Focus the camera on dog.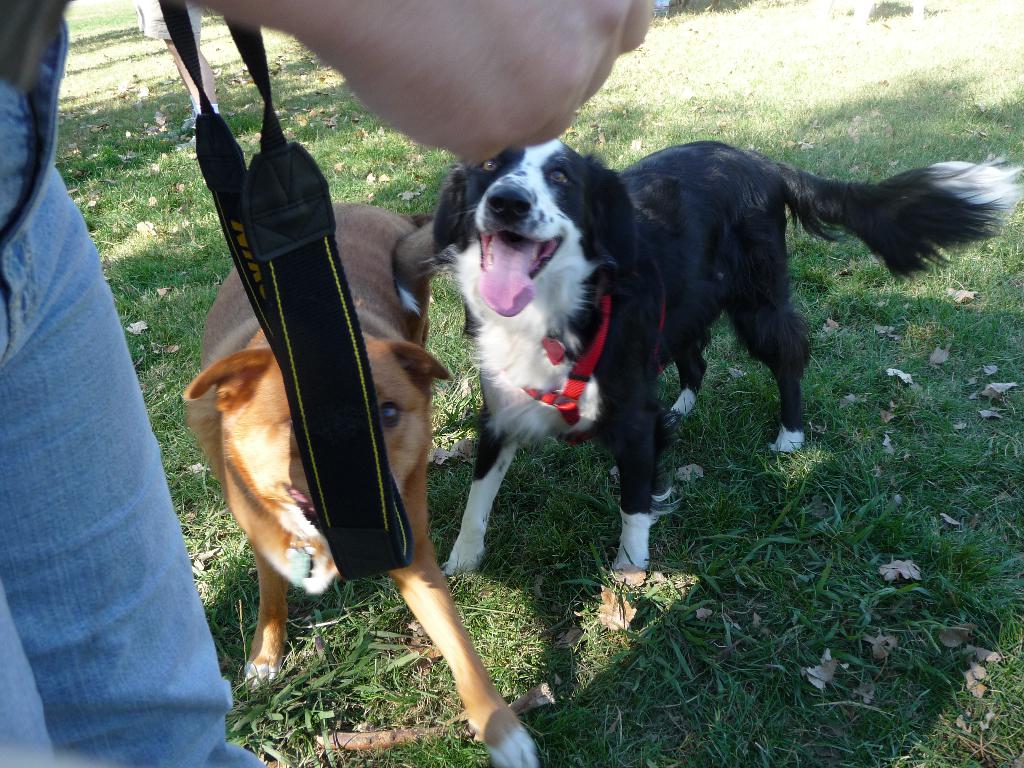
Focus region: [x1=440, y1=134, x2=1023, y2=632].
